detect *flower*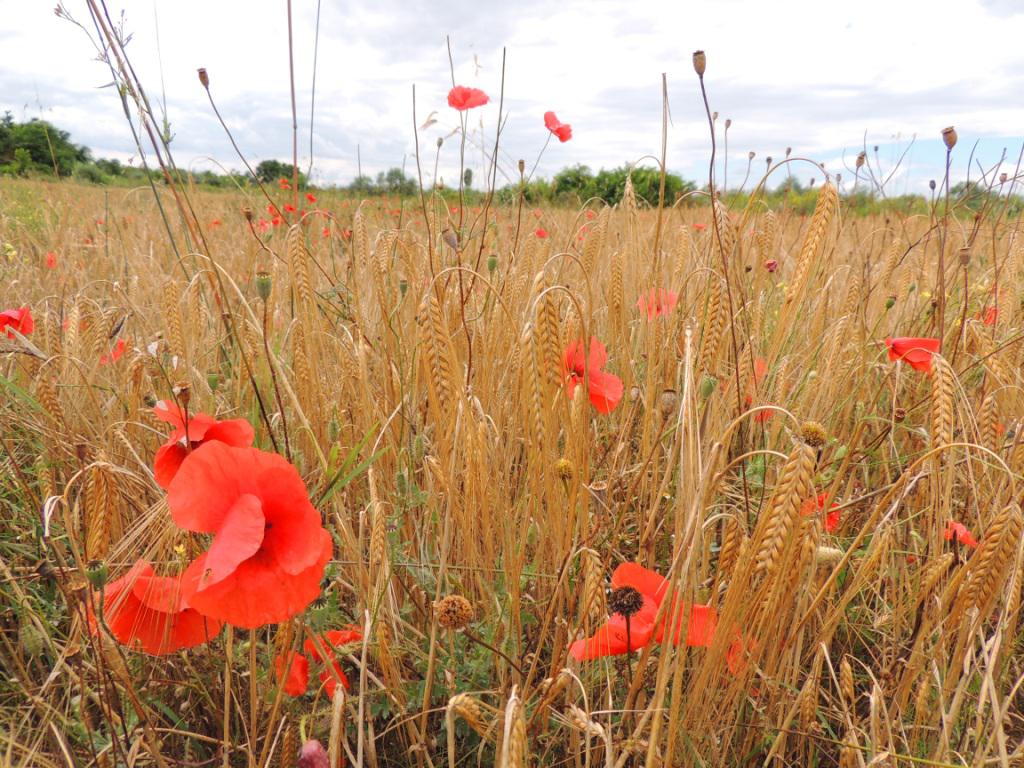
934/512/974/554
